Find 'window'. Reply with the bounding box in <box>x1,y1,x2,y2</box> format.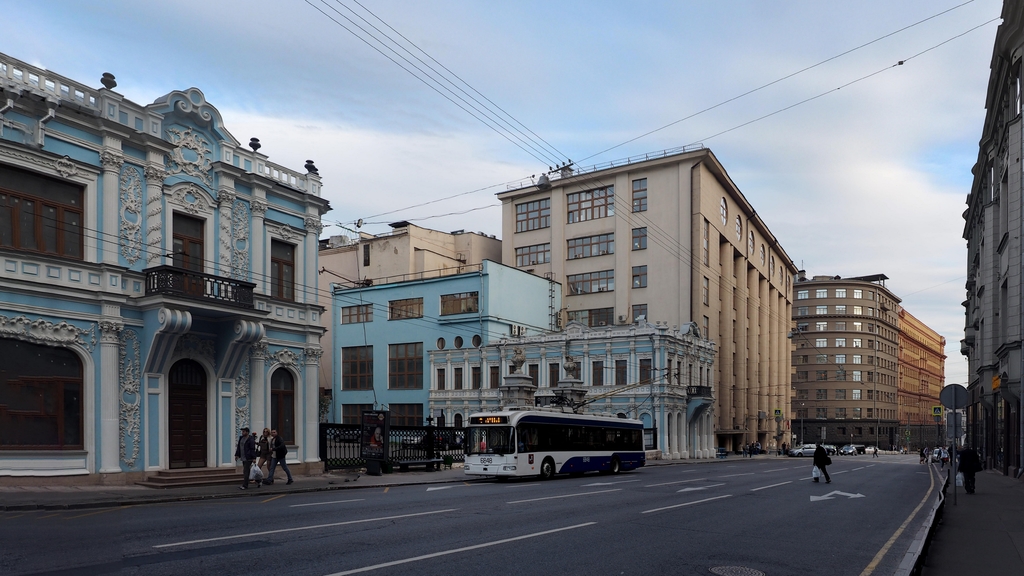
<box>531,361,540,391</box>.
